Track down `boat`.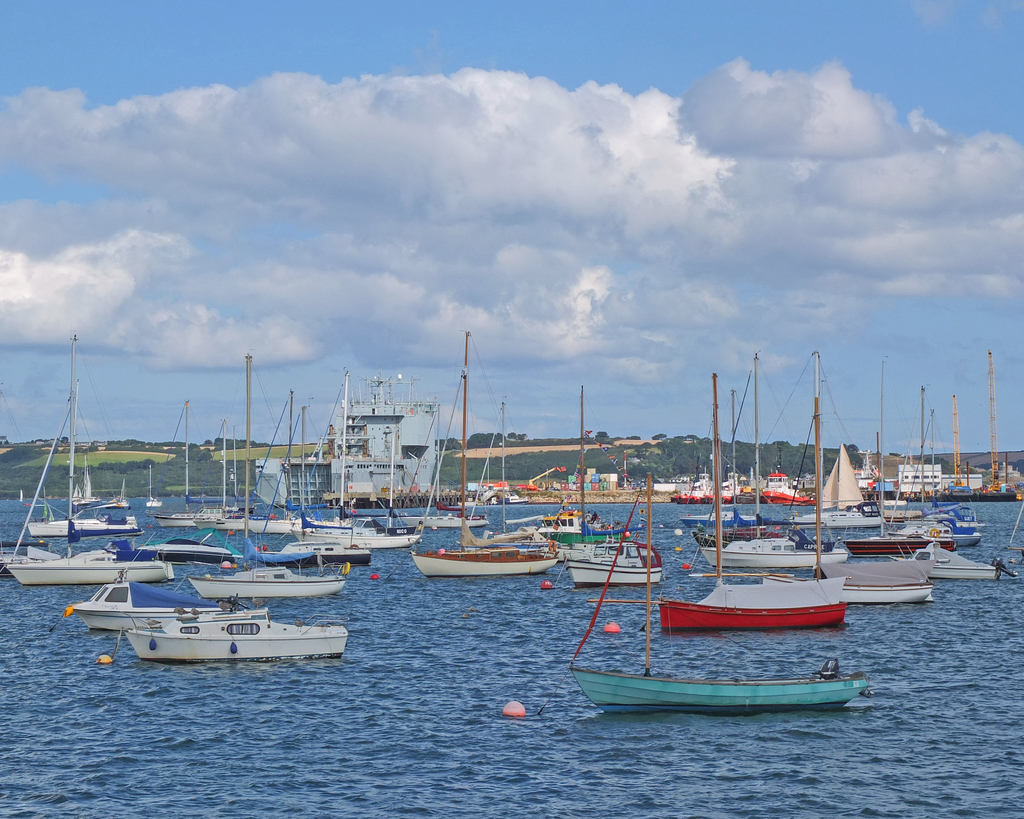
Tracked to {"x1": 564, "y1": 468, "x2": 874, "y2": 711}.
